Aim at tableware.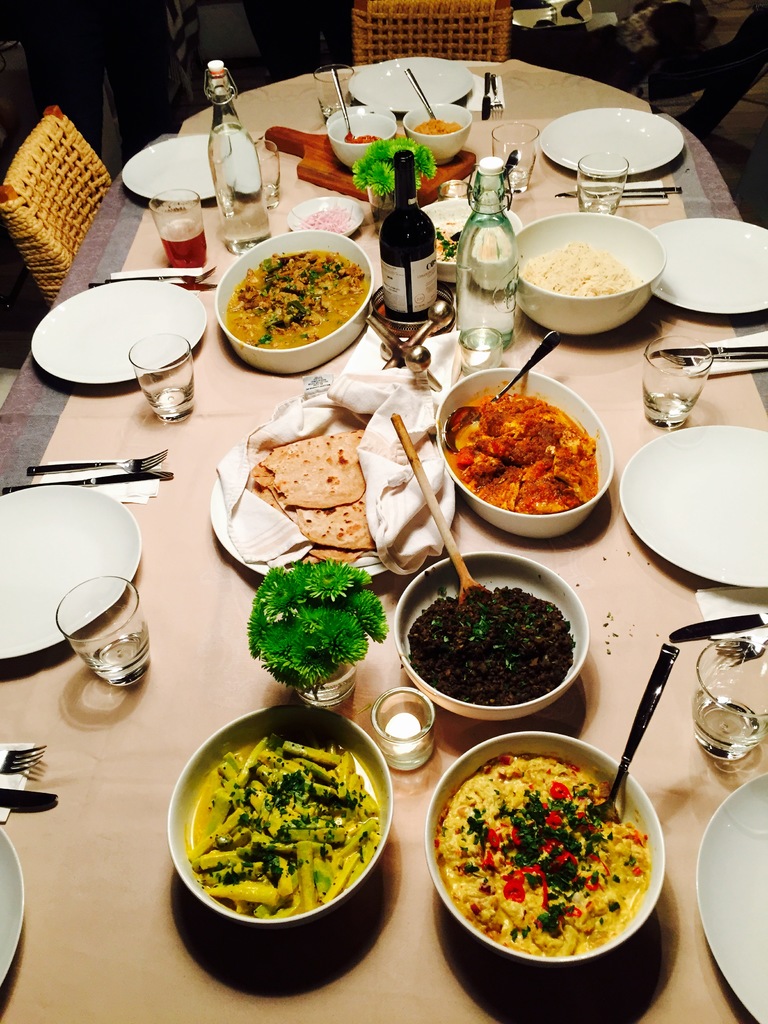
Aimed at pyautogui.locateOnScreen(429, 734, 664, 963).
